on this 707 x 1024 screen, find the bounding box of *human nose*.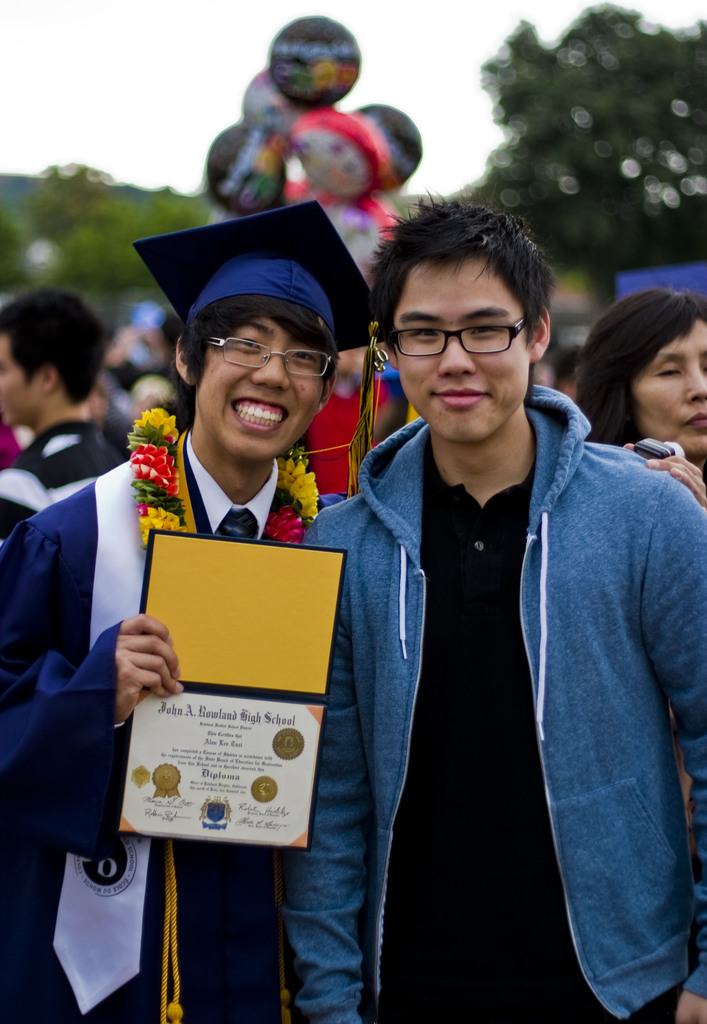
Bounding box: bbox=[245, 345, 293, 394].
